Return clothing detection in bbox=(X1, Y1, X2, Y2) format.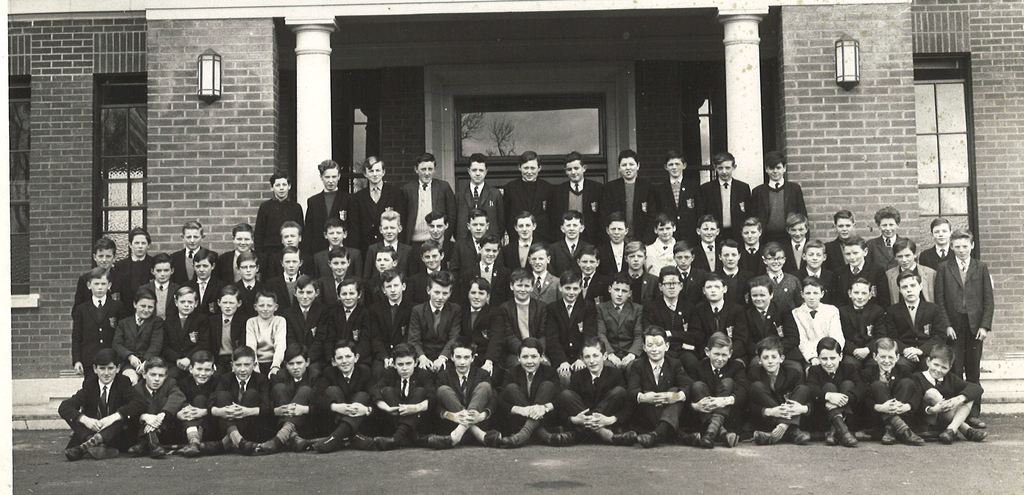
bbox=(743, 355, 815, 428).
